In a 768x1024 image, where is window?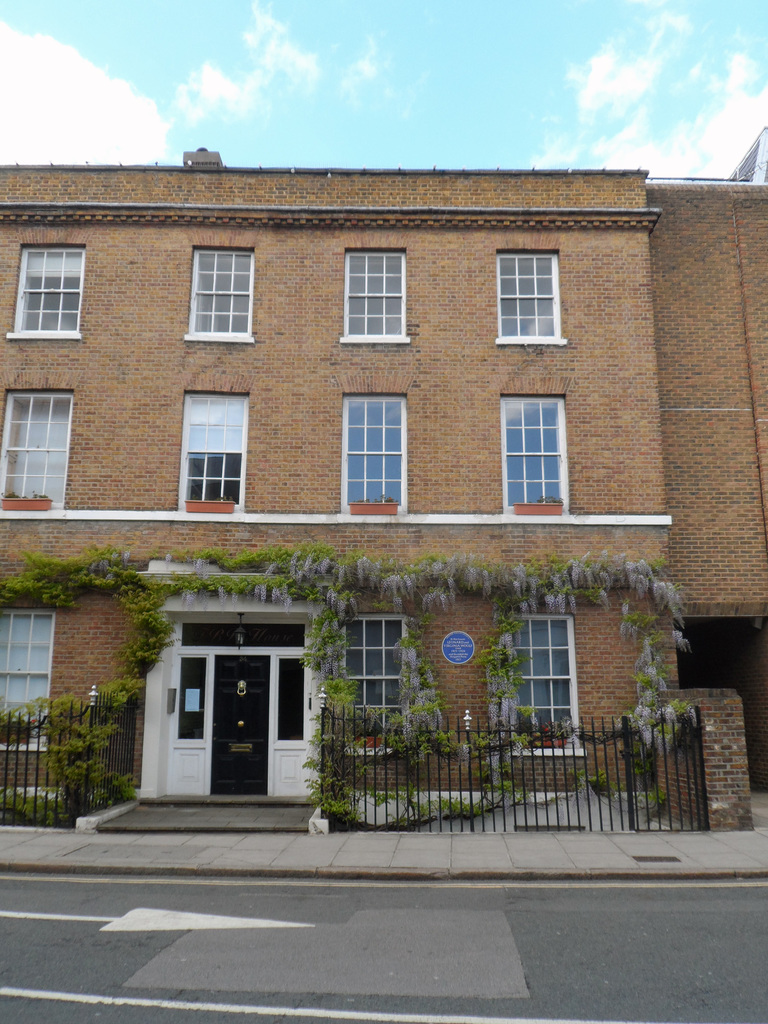
<region>0, 368, 70, 511</region>.
